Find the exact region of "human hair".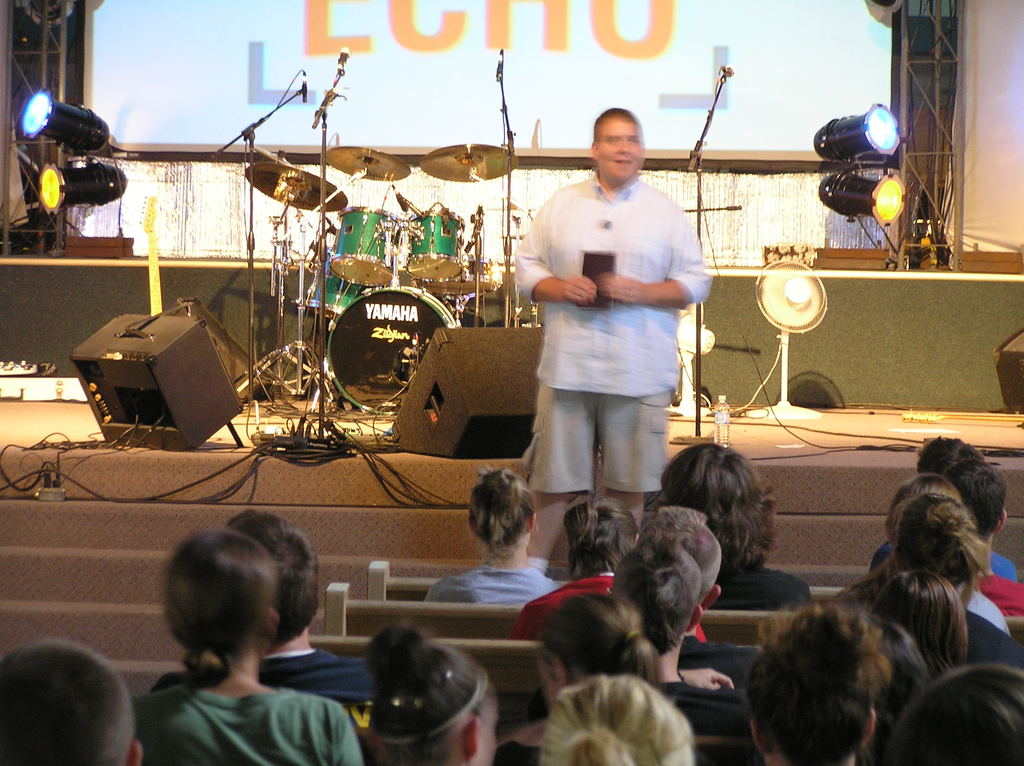
Exact region: [x1=152, y1=528, x2=285, y2=693].
